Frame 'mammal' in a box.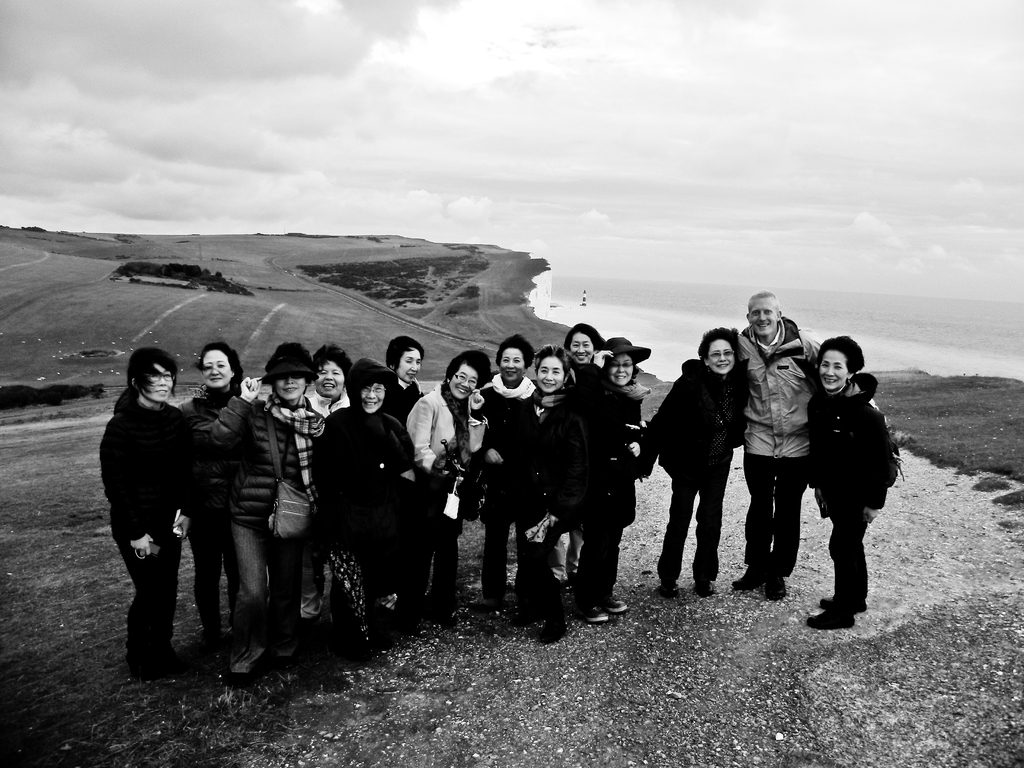
(387,329,429,418).
